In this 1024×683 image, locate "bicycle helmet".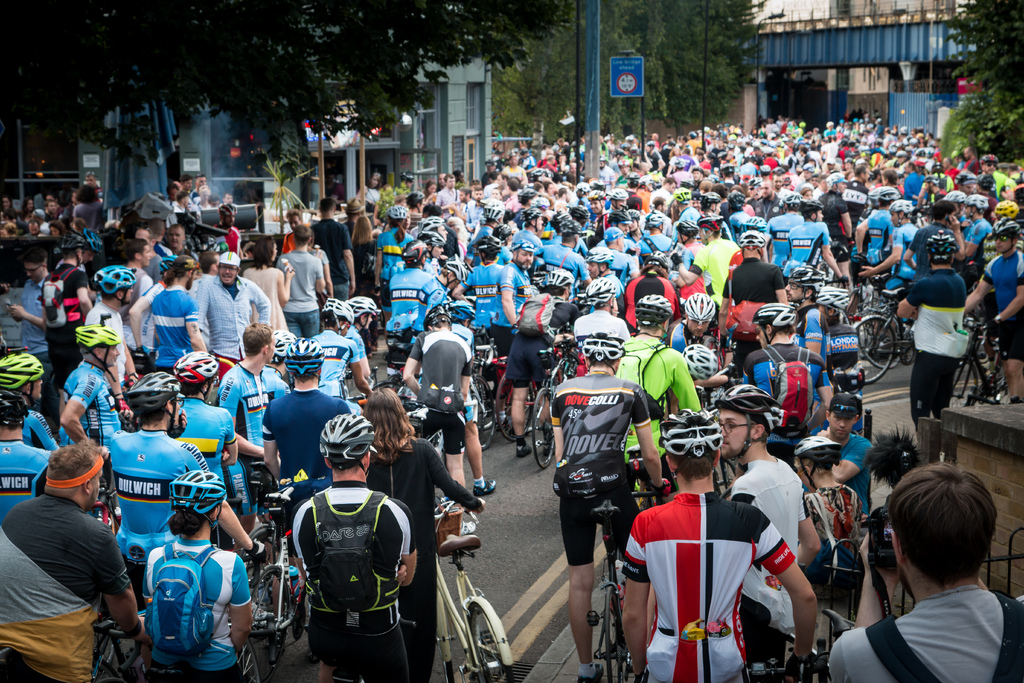
Bounding box: <region>173, 472, 225, 517</region>.
